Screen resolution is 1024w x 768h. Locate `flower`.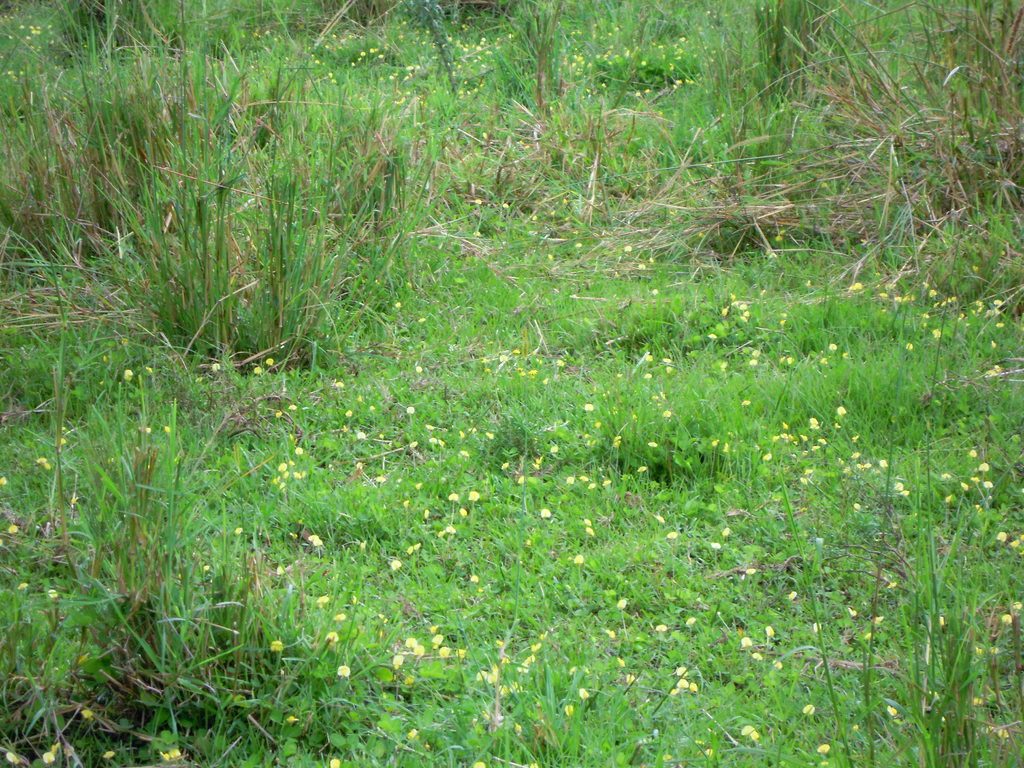
left=413, top=540, right=419, bottom=550.
